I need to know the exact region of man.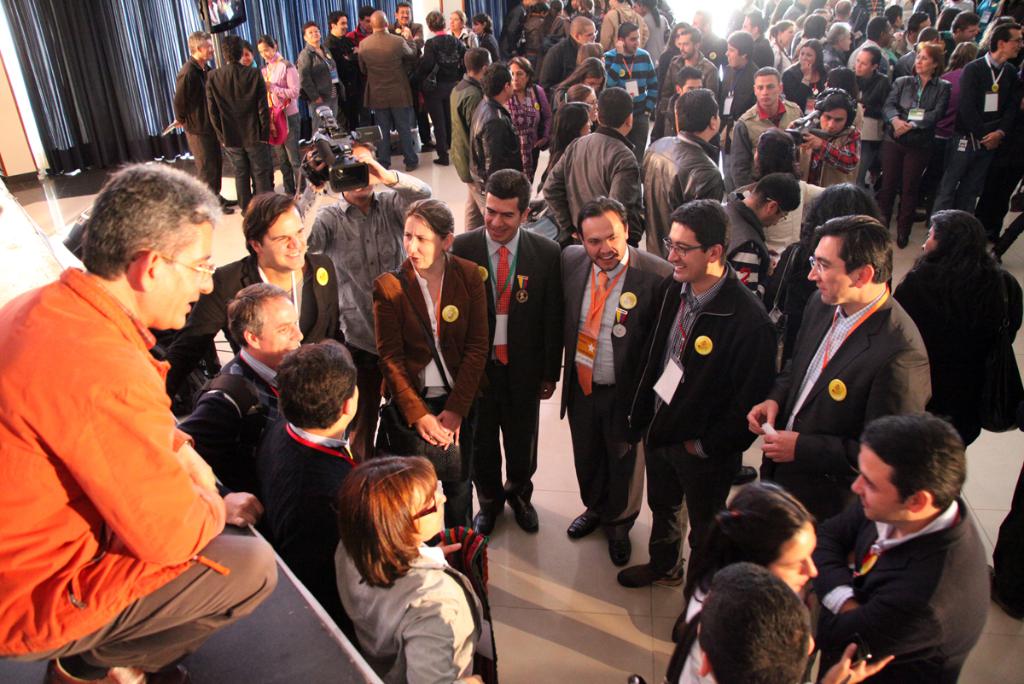
Region: pyautogui.locateOnScreen(203, 26, 272, 218).
